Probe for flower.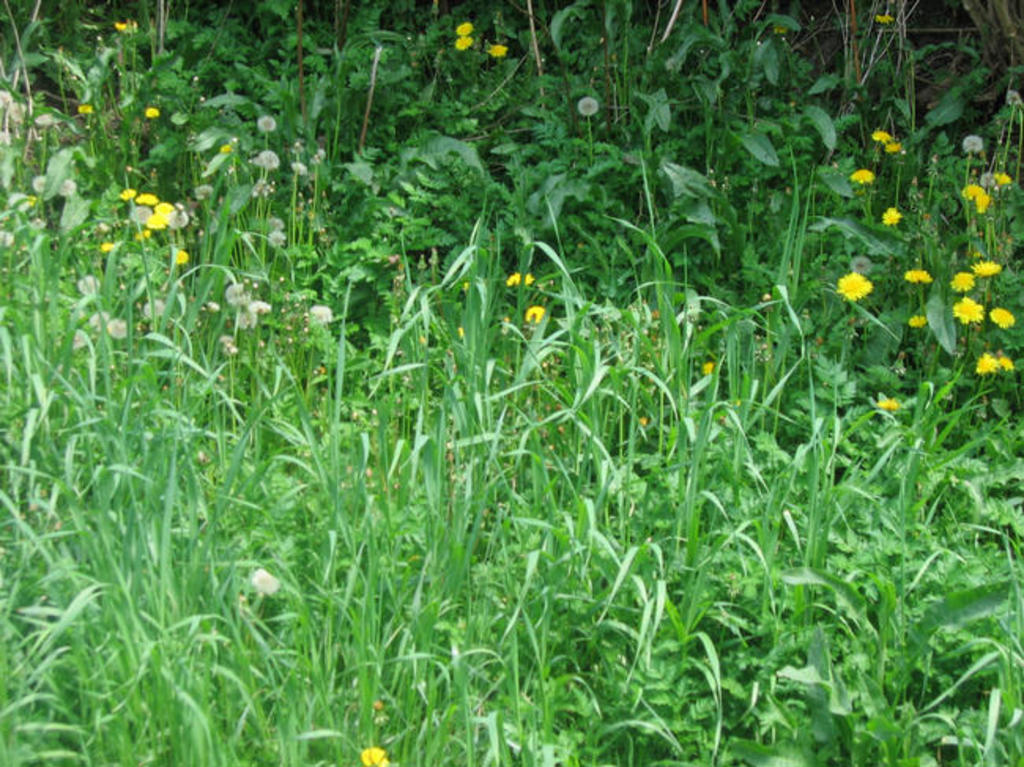
Probe result: bbox=[113, 22, 137, 31].
